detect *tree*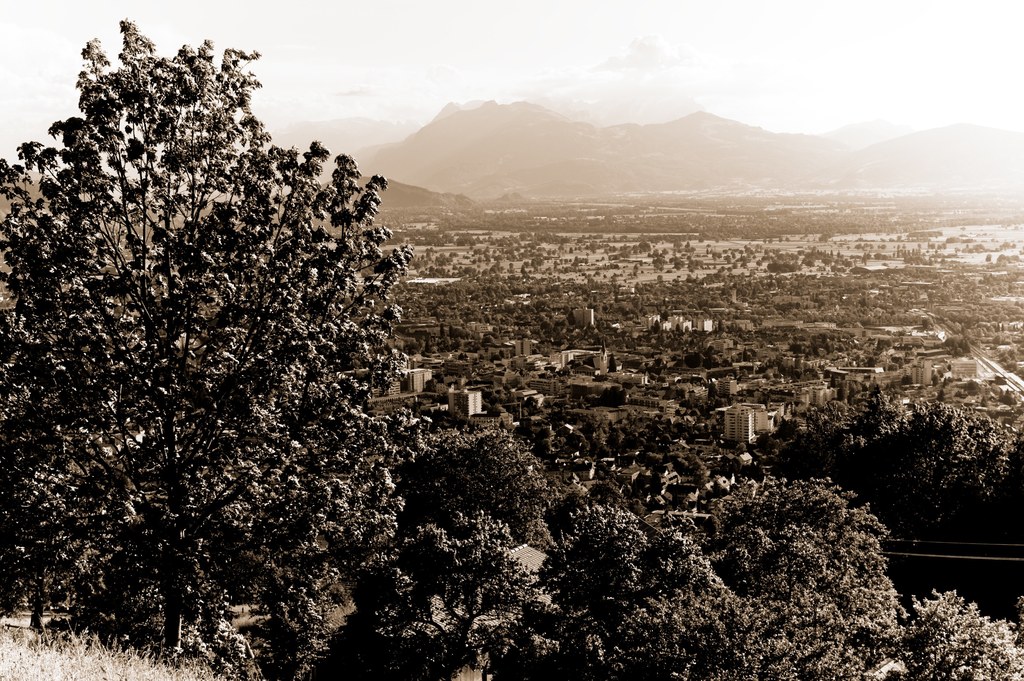
region(775, 415, 797, 444)
